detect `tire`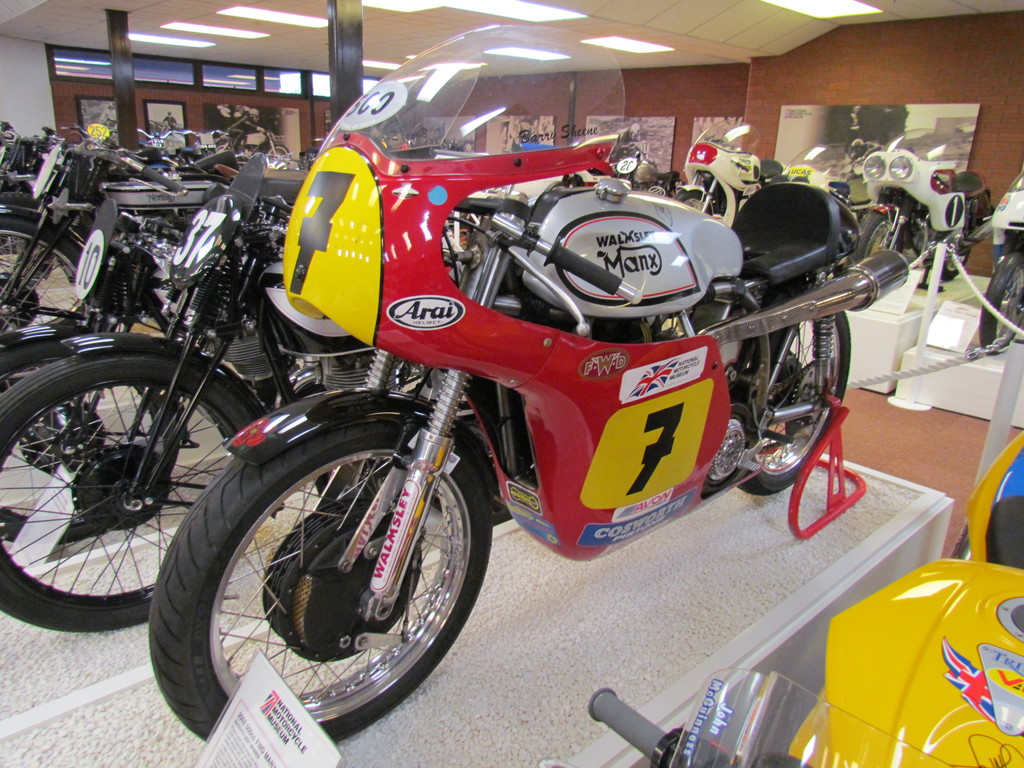
x1=980 y1=250 x2=1023 y2=355
